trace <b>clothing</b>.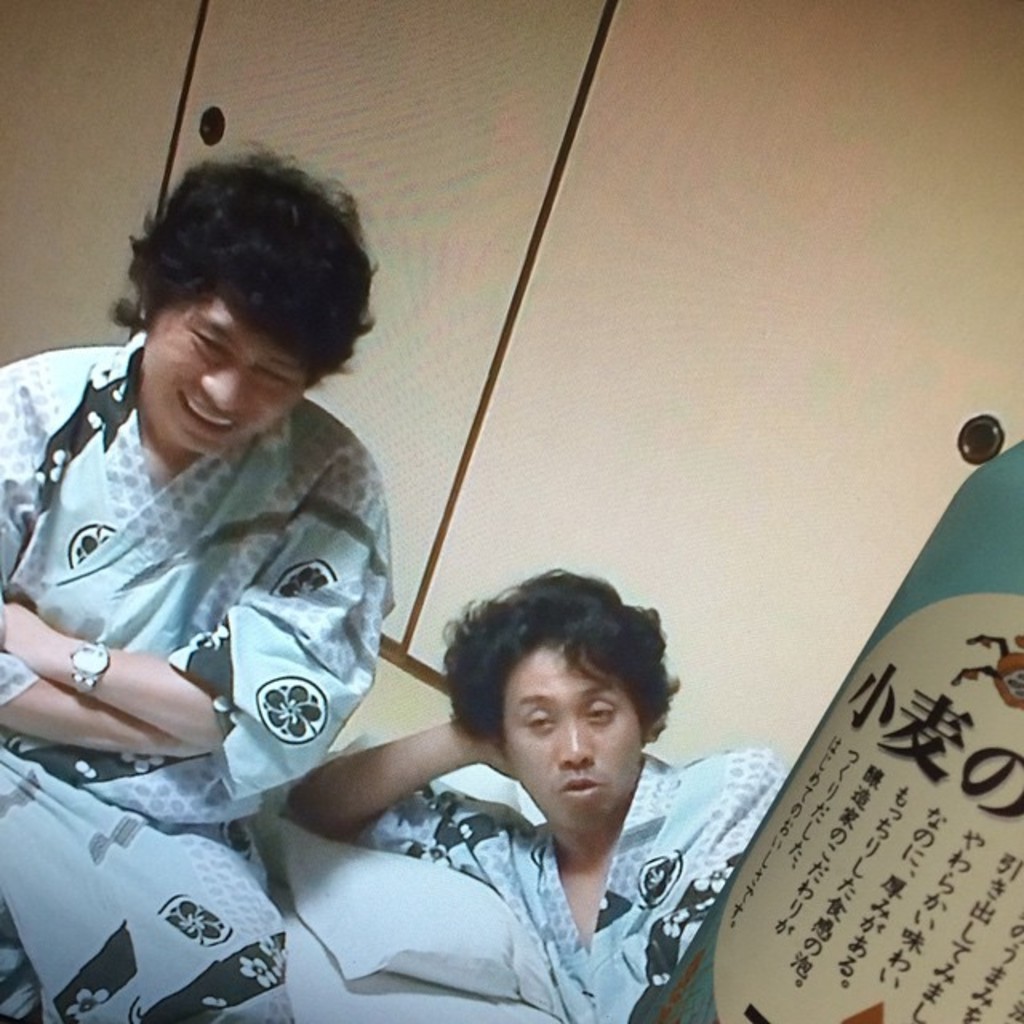
Traced to {"x1": 3, "y1": 293, "x2": 434, "y2": 869}.
